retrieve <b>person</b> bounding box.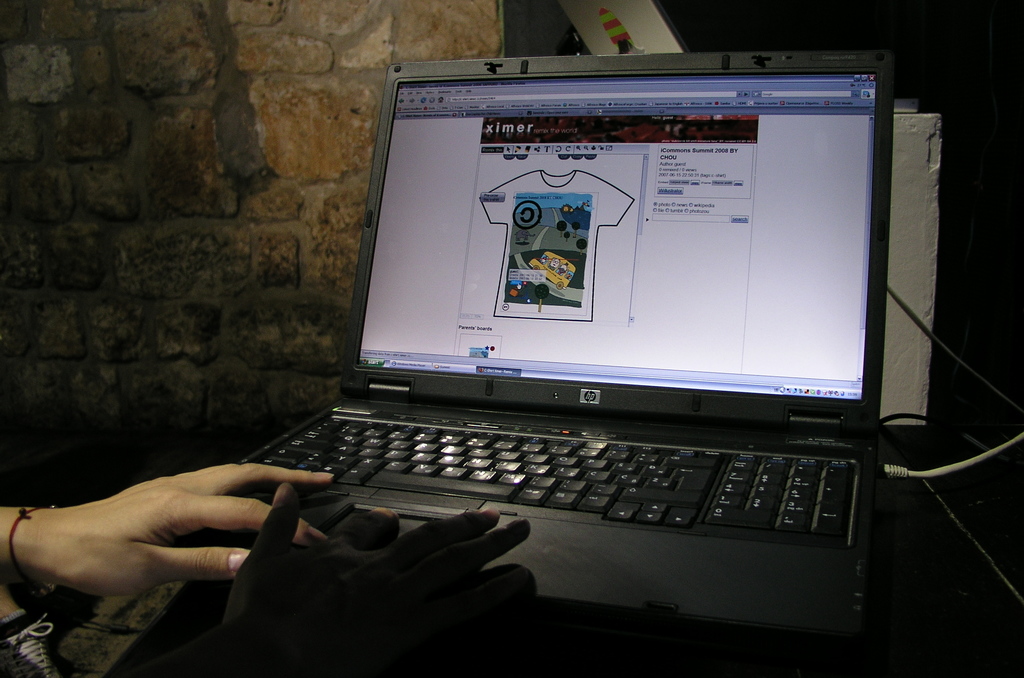
Bounding box: [left=0, top=461, right=541, bottom=674].
